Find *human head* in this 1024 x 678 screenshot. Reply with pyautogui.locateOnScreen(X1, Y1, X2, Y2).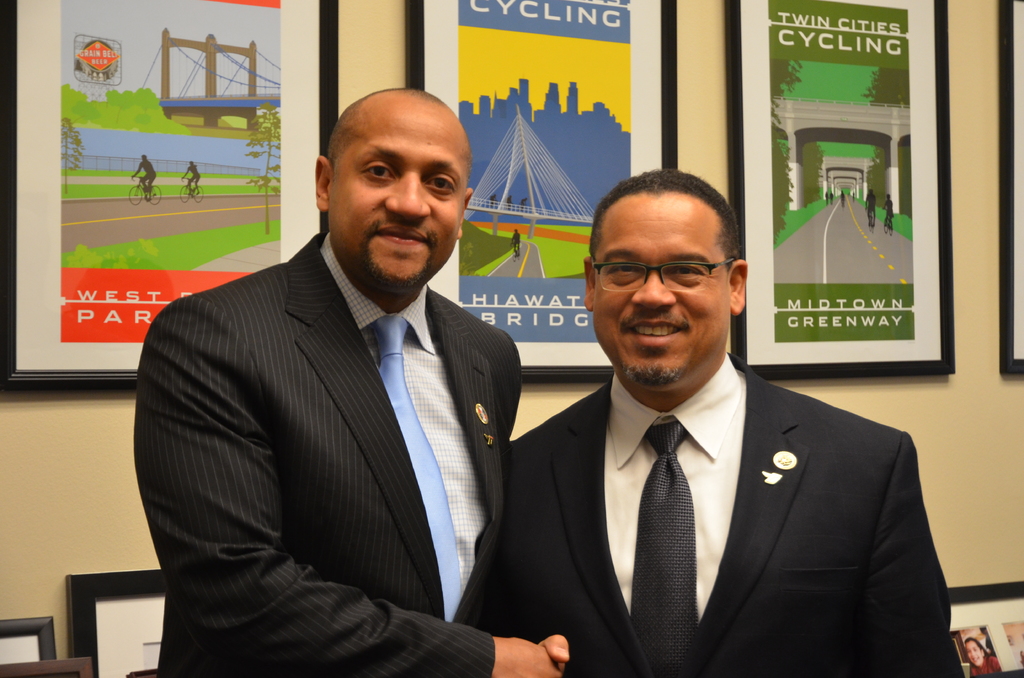
pyautogui.locateOnScreen(585, 170, 746, 391).
